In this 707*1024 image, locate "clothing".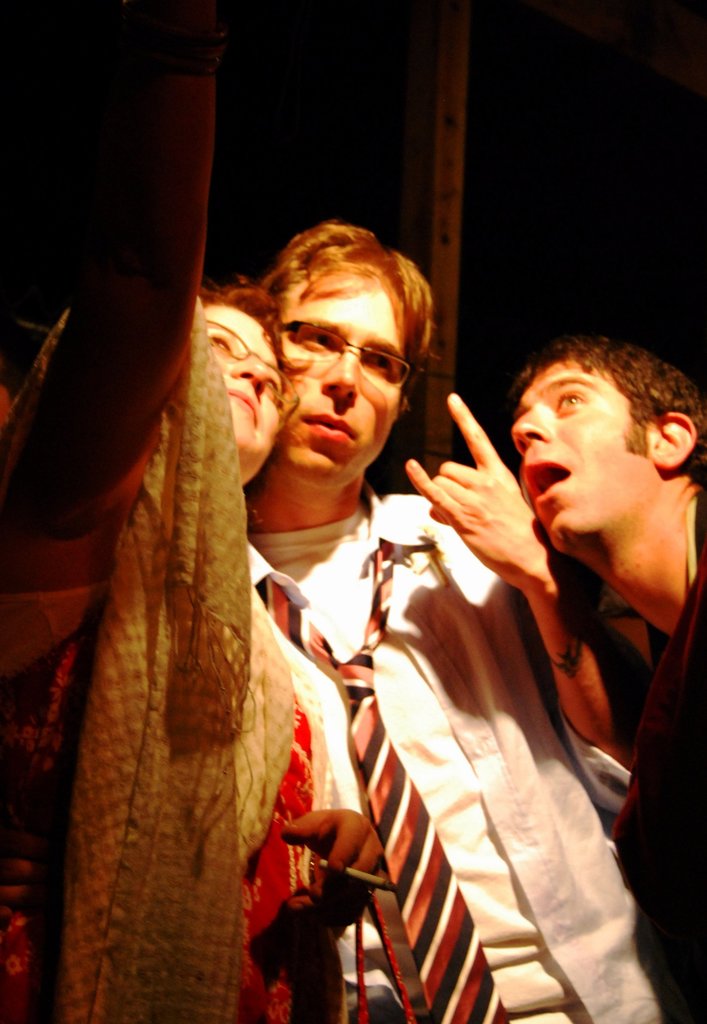
Bounding box: detection(246, 477, 661, 1023).
